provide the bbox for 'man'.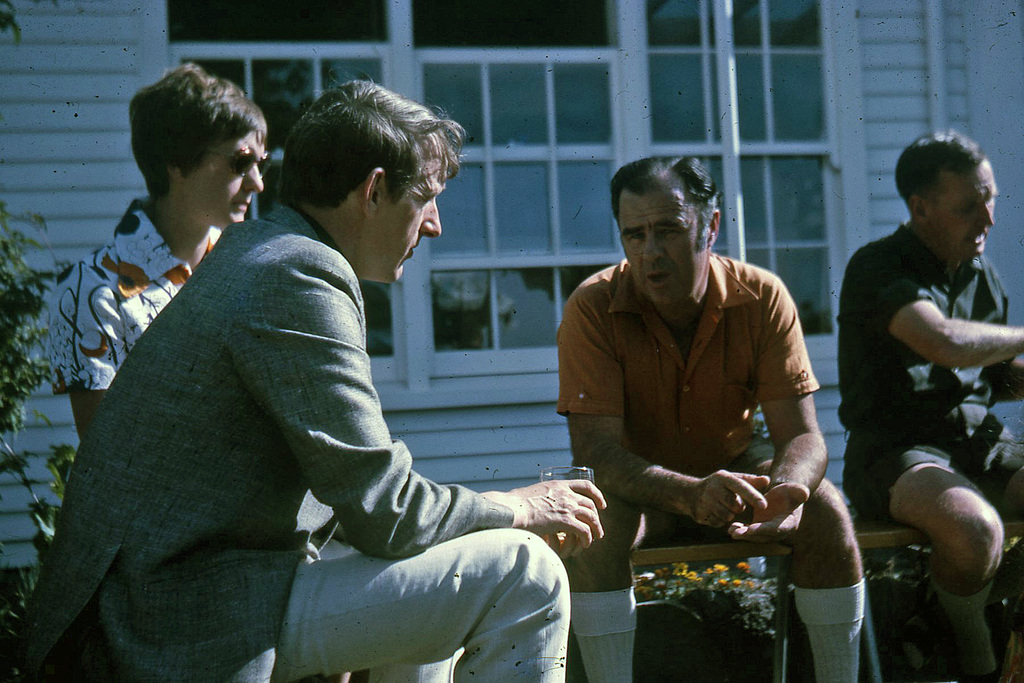
[4, 70, 612, 682].
